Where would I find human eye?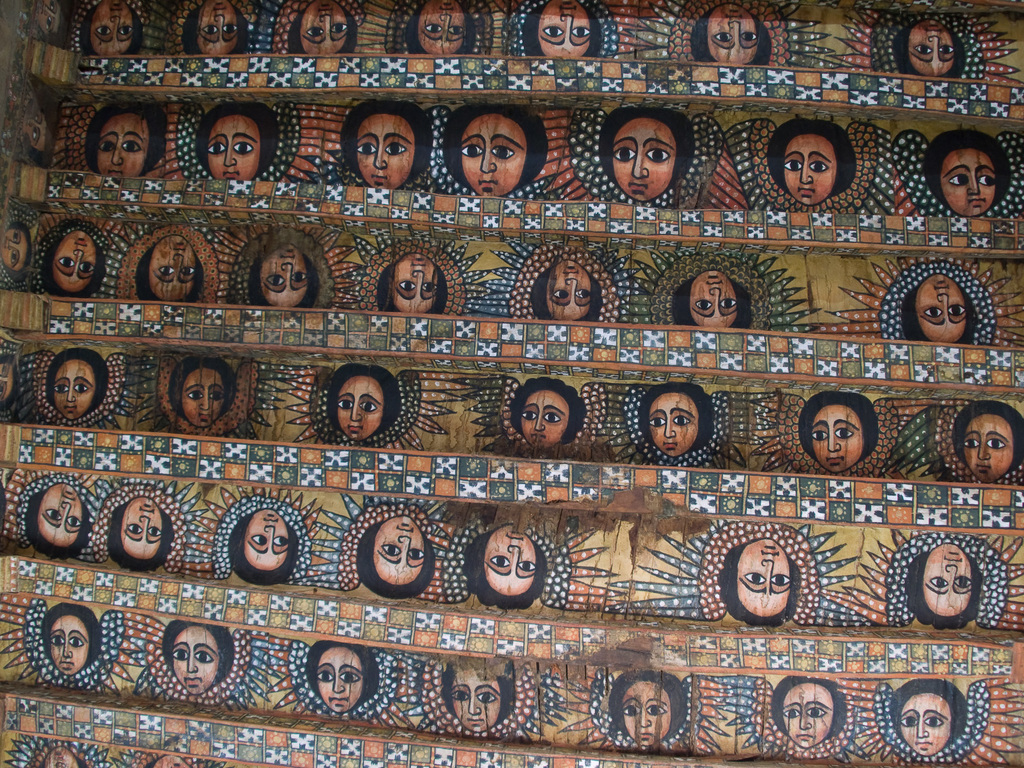
At bbox(554, 291, 570, 298).
